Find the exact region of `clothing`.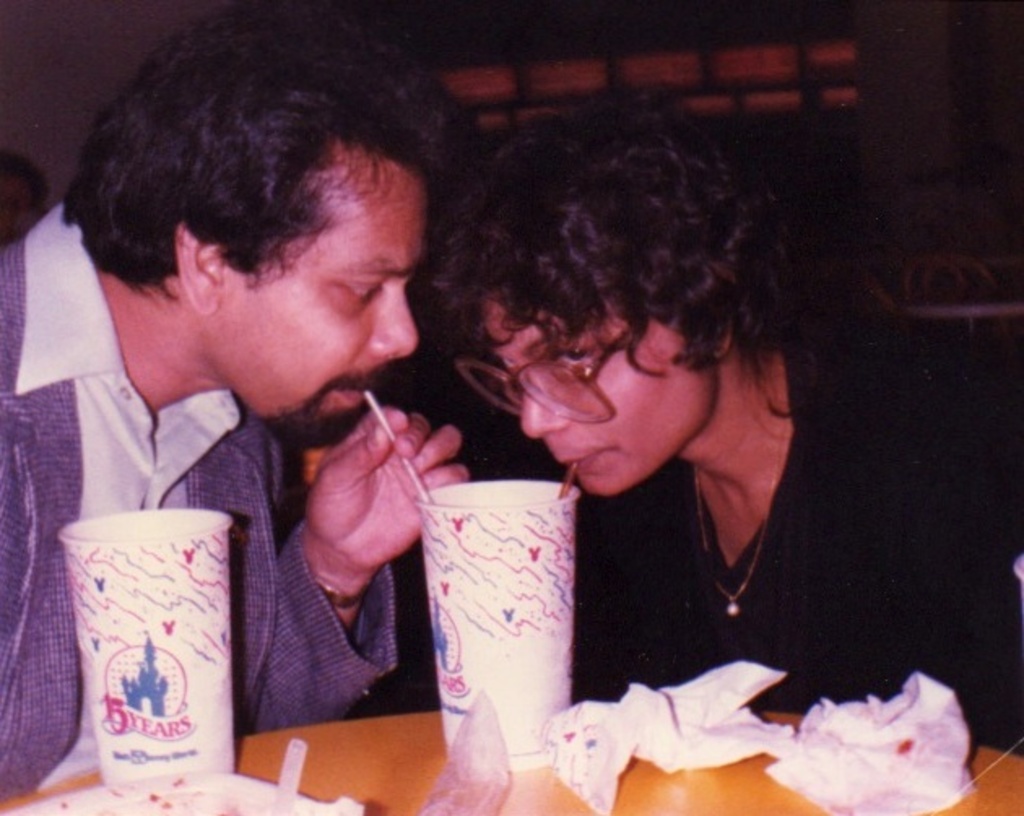
Exact region: (left=575, top=288, right=1022, bottom=754).
